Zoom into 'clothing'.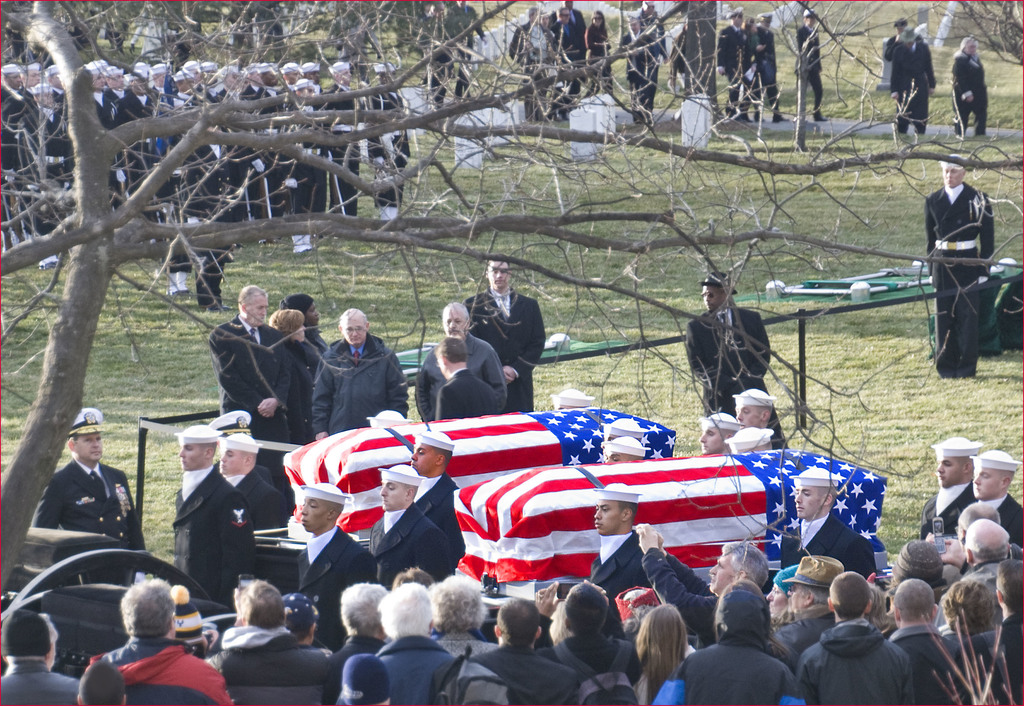
Zoom target: box=[28, 447, 129, 574].
